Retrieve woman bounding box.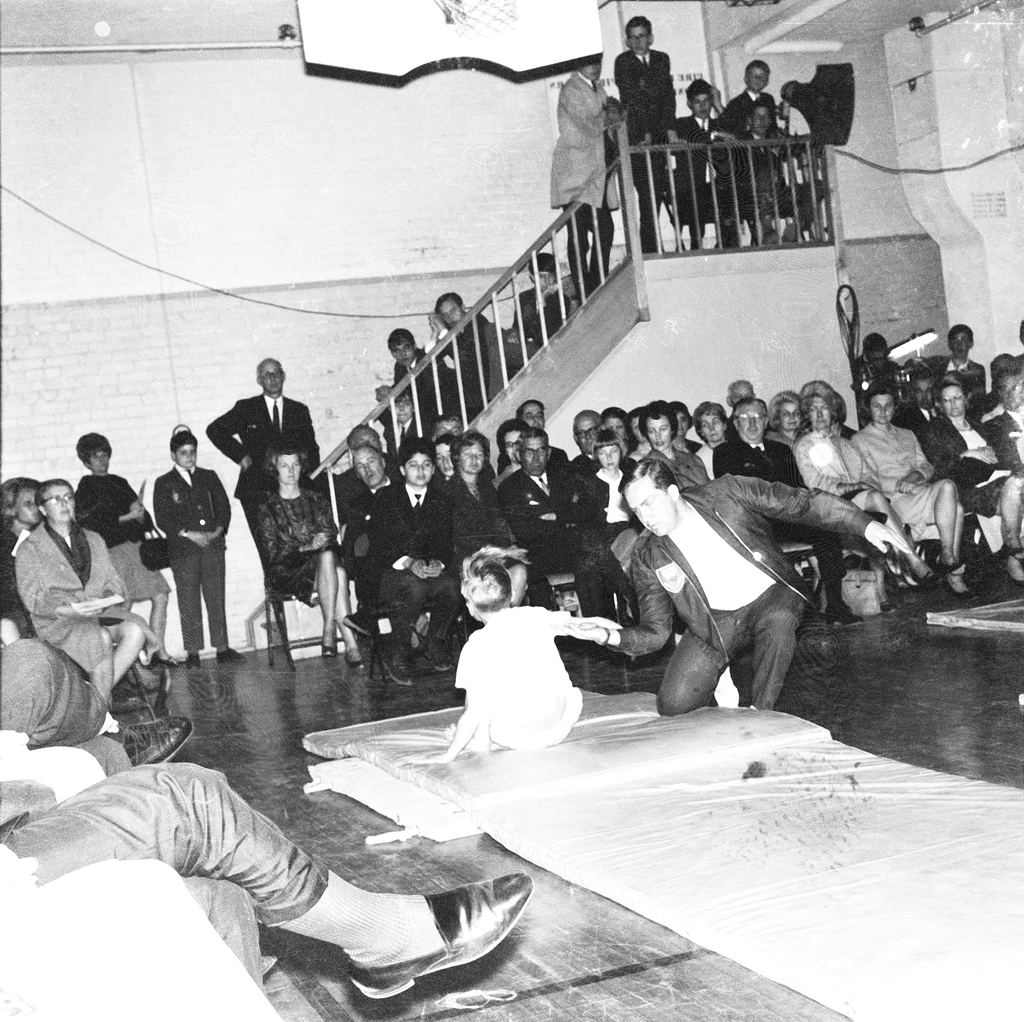
Bounding box: x1=768, y1=392, x2=806, y2=449.
